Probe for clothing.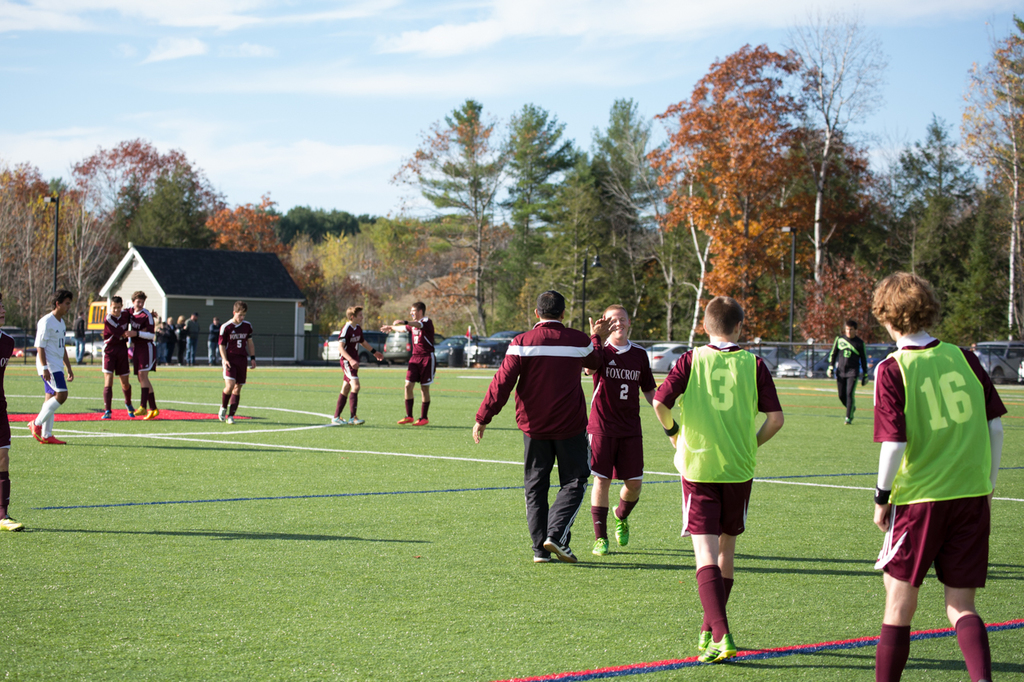
Probe result: bbox(0, 325, 24, 449).
